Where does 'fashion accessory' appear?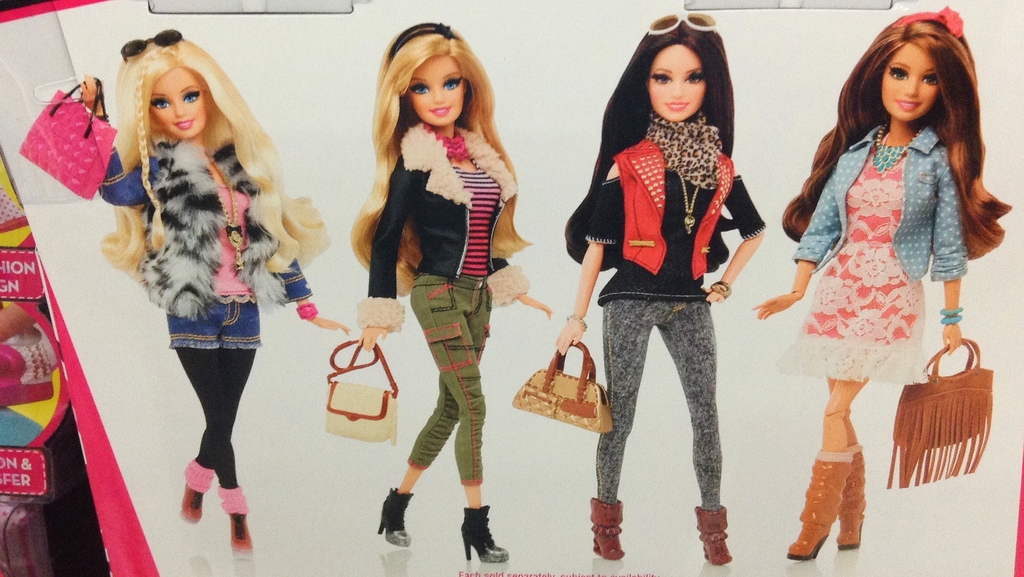
Appears at pyautogui.locateOnScreen(786, 449, 853, 559).
